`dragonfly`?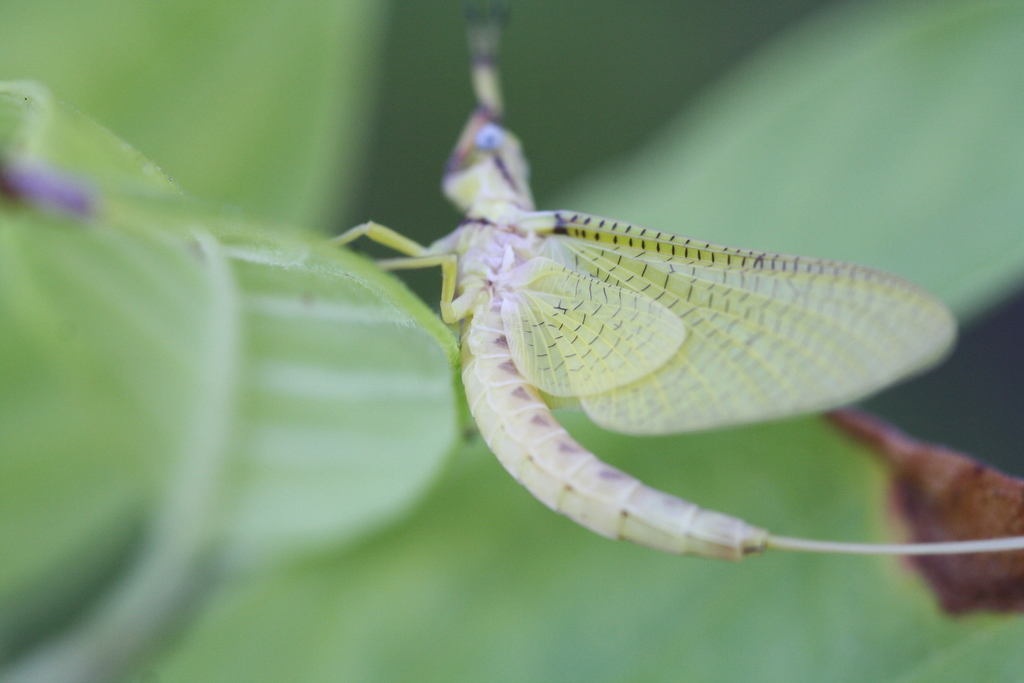
crop(295, 8, 1023, 564)
